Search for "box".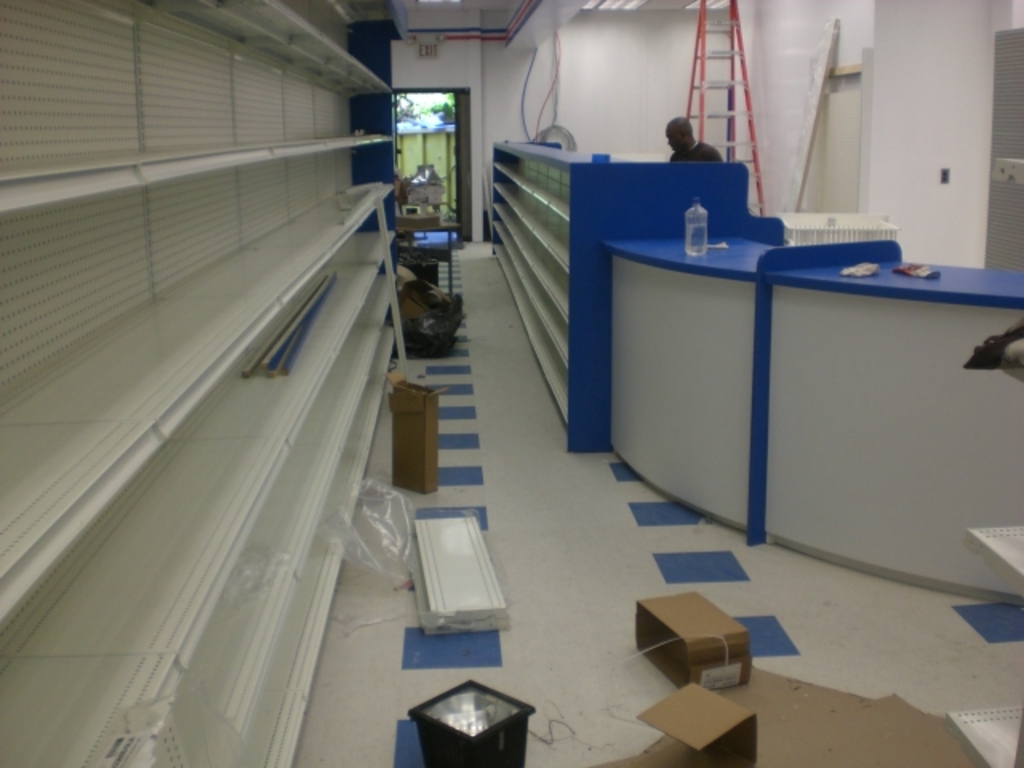
Found at <box>389,363,446,504</box>.
